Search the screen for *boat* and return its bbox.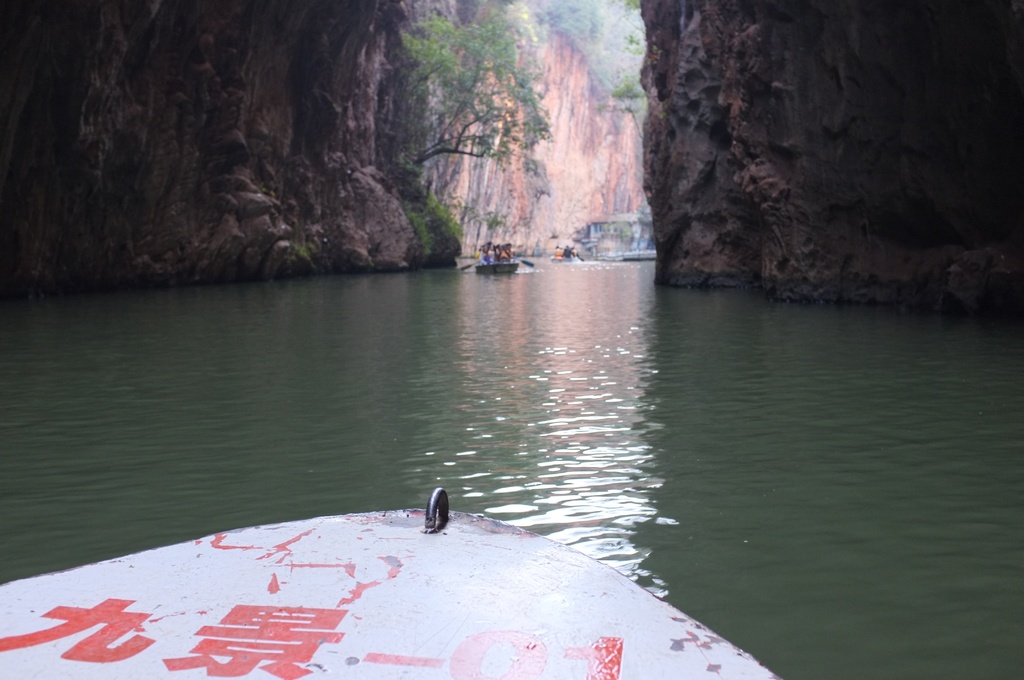
Found: 124 490 803 665.
